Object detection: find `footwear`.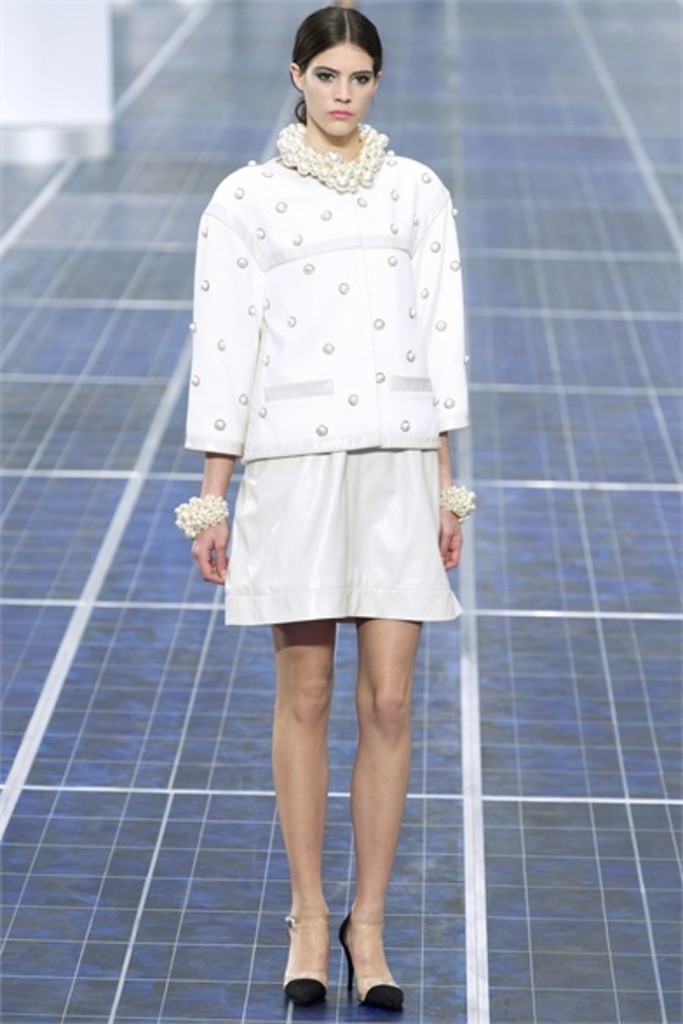
284/881/408/1015.
